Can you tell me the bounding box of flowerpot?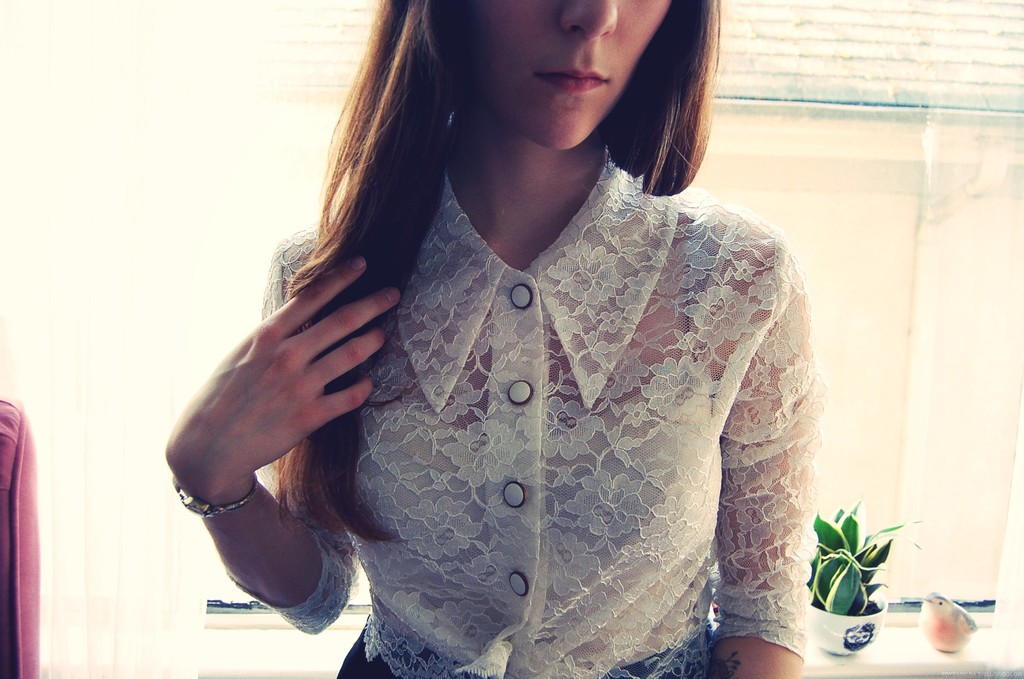
819:509:931:663.
